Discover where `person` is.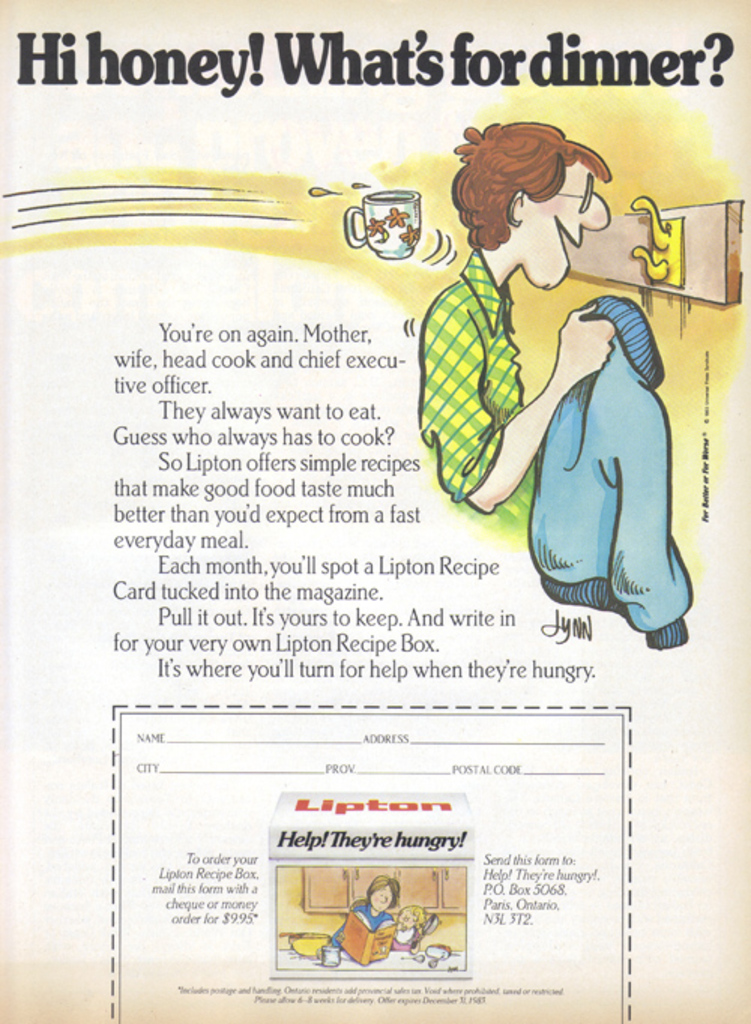
Discovered at crop(398, 896, 425, 950).
